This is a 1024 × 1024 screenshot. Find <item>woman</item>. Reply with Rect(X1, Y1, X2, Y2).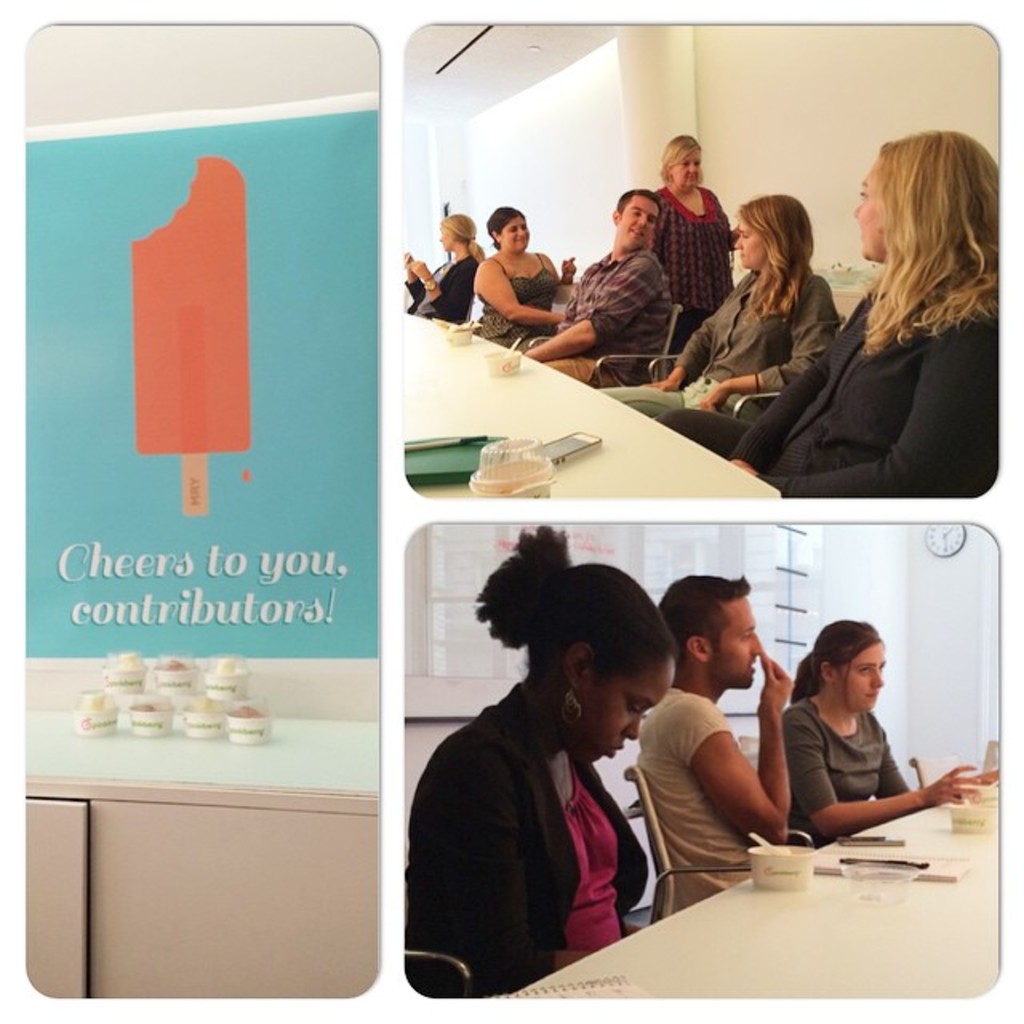
Rect(603, 189, 840, 422).
